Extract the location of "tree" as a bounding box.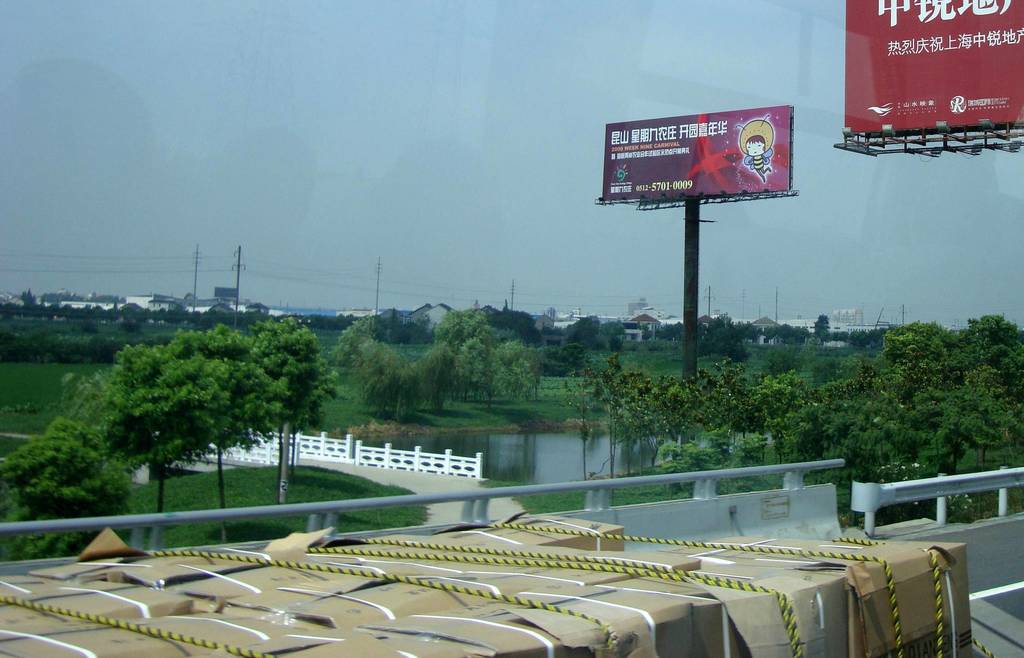
pyautogui.locateOnScreen(548, 334, 590, 379).
